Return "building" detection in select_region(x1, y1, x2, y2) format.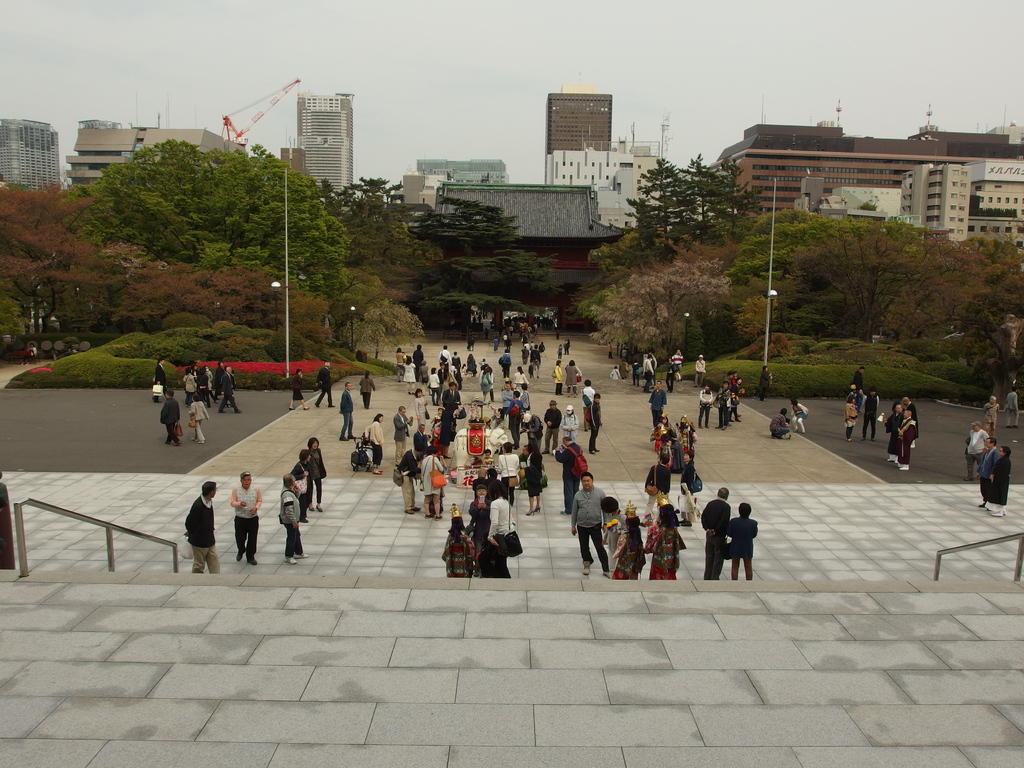
select_region(279, 92, 355, 198).
